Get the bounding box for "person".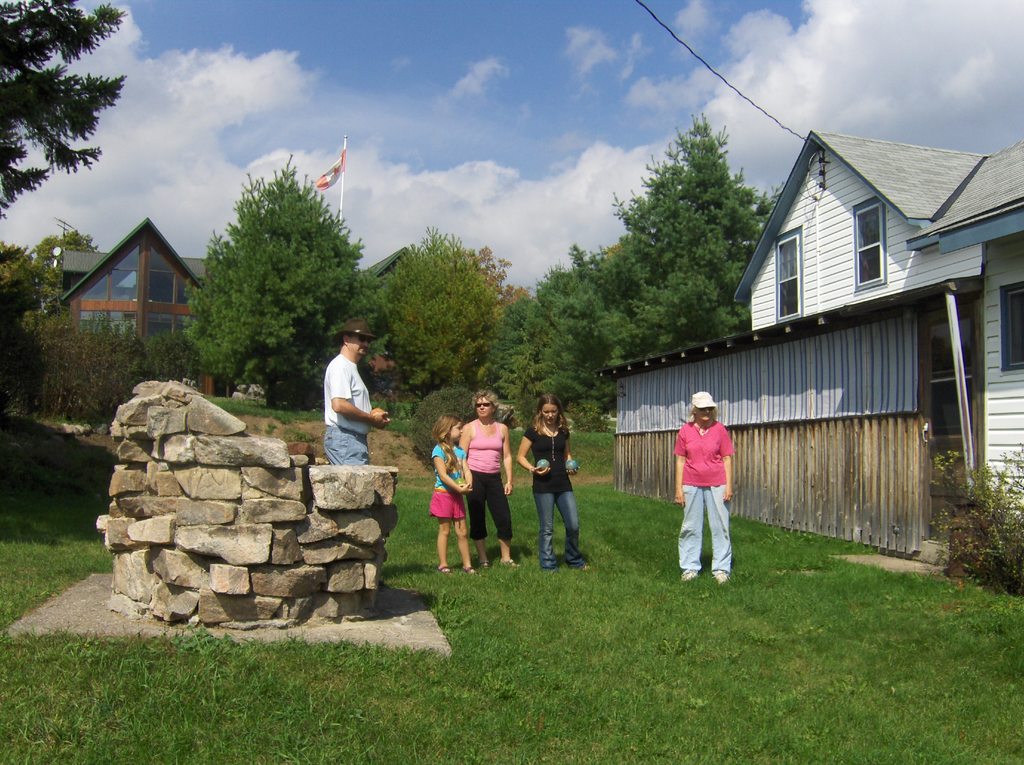
421 413 477 571.
